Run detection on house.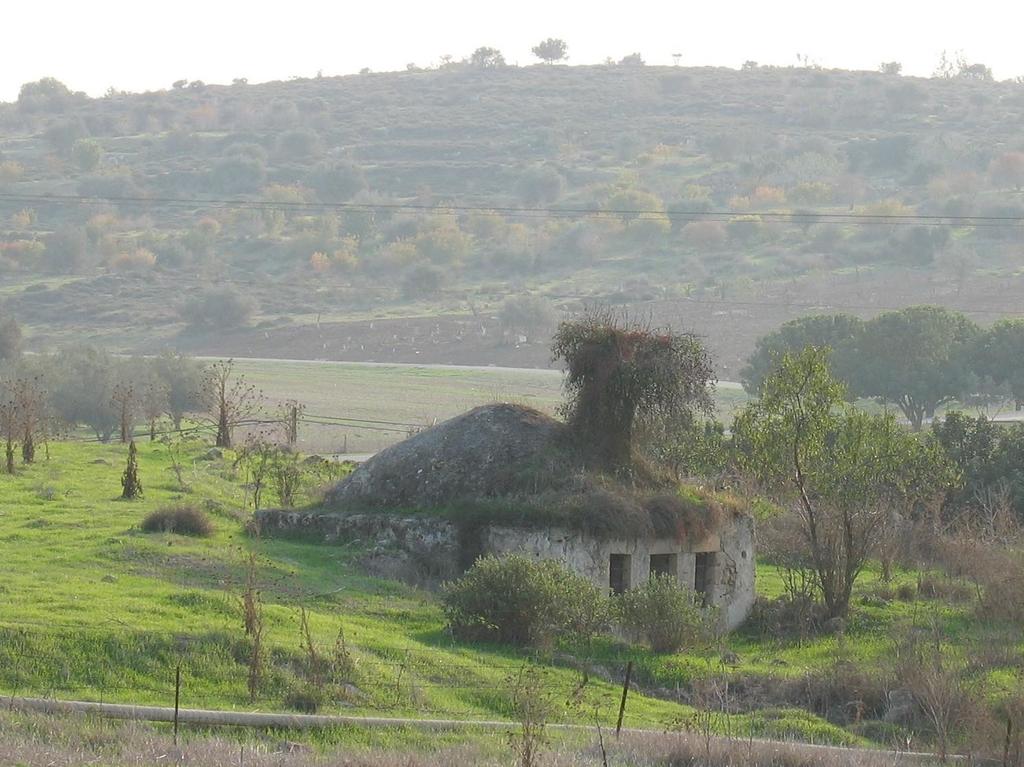
Result: [331, 339, 762, 653].
